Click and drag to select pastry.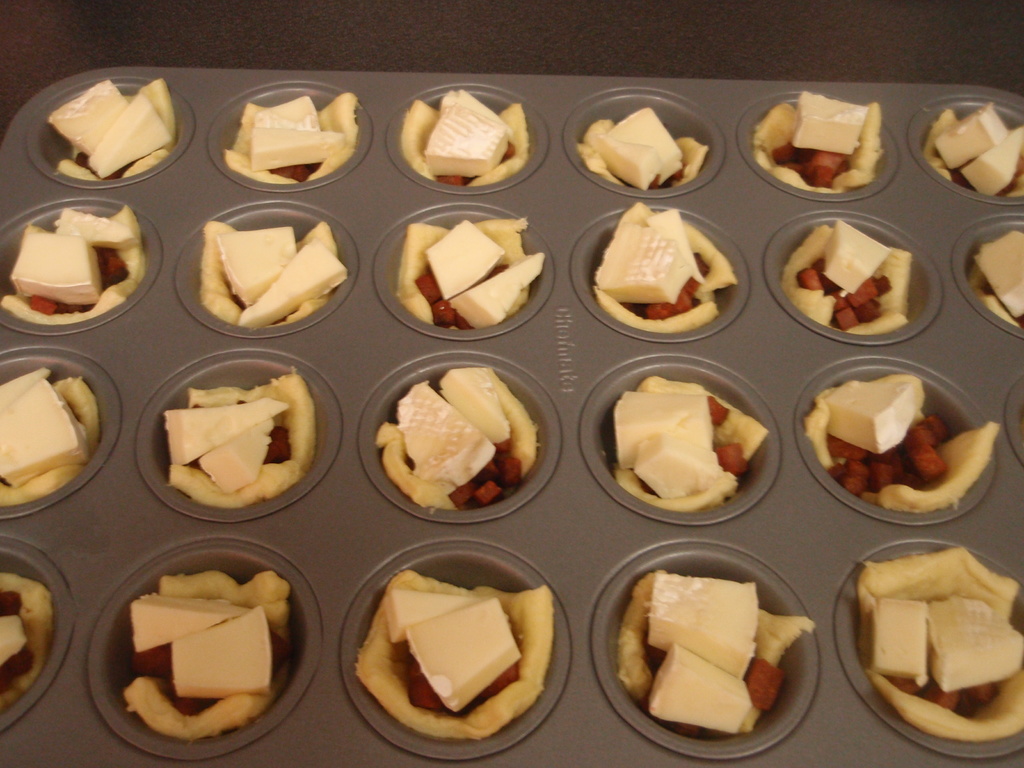
Selection: bbox=(231, 86, 355, 183).
